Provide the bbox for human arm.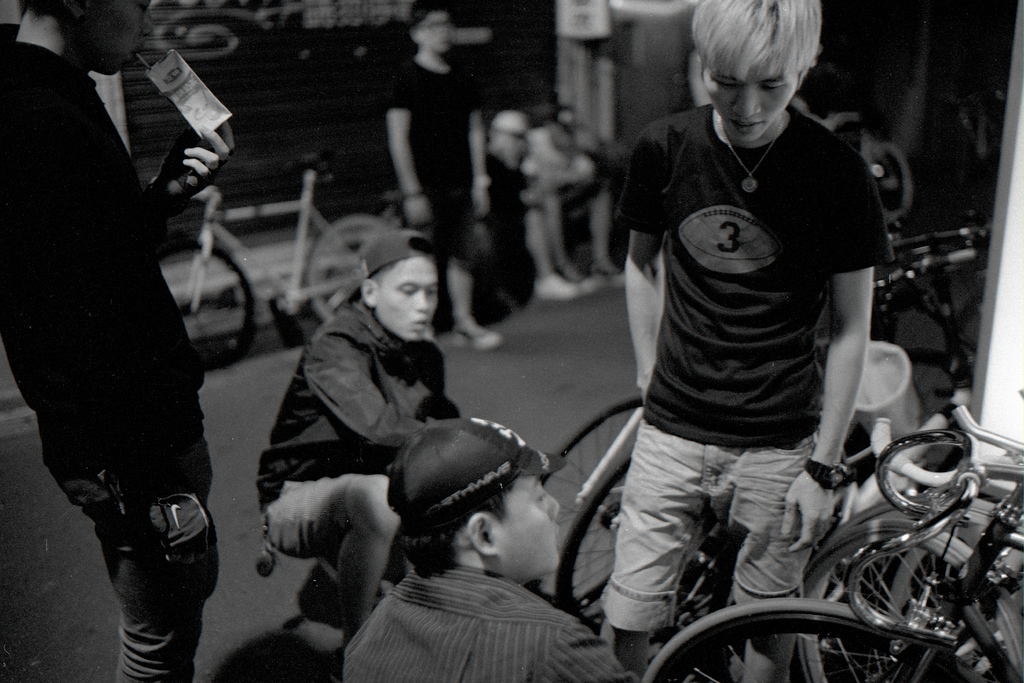
615:125:666:403.
